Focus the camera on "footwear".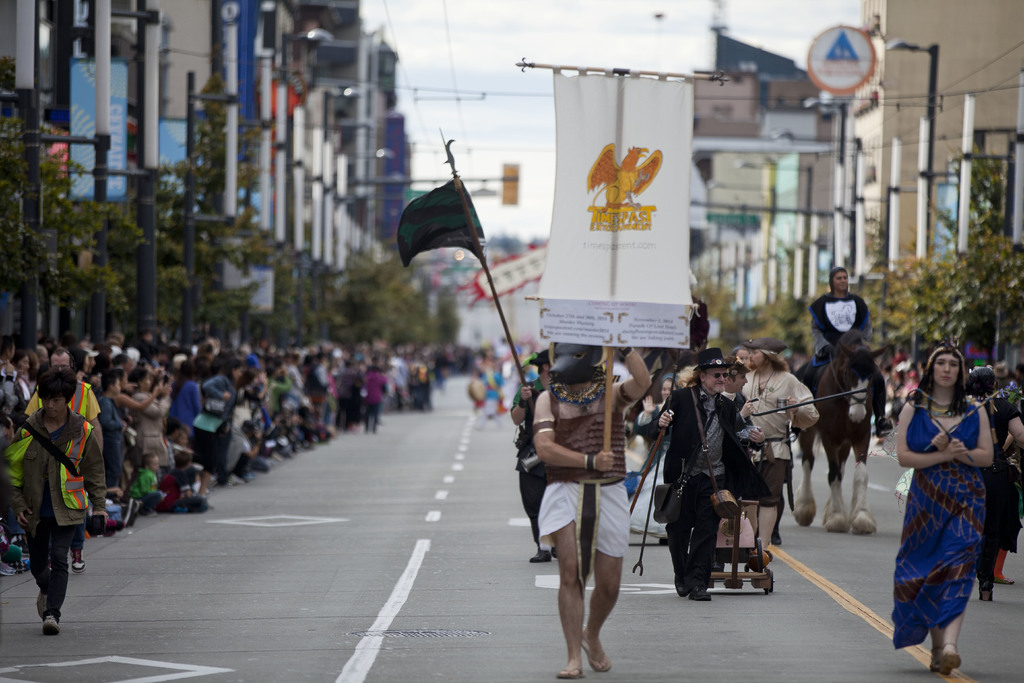
Focus region: 37:591:47:612.
